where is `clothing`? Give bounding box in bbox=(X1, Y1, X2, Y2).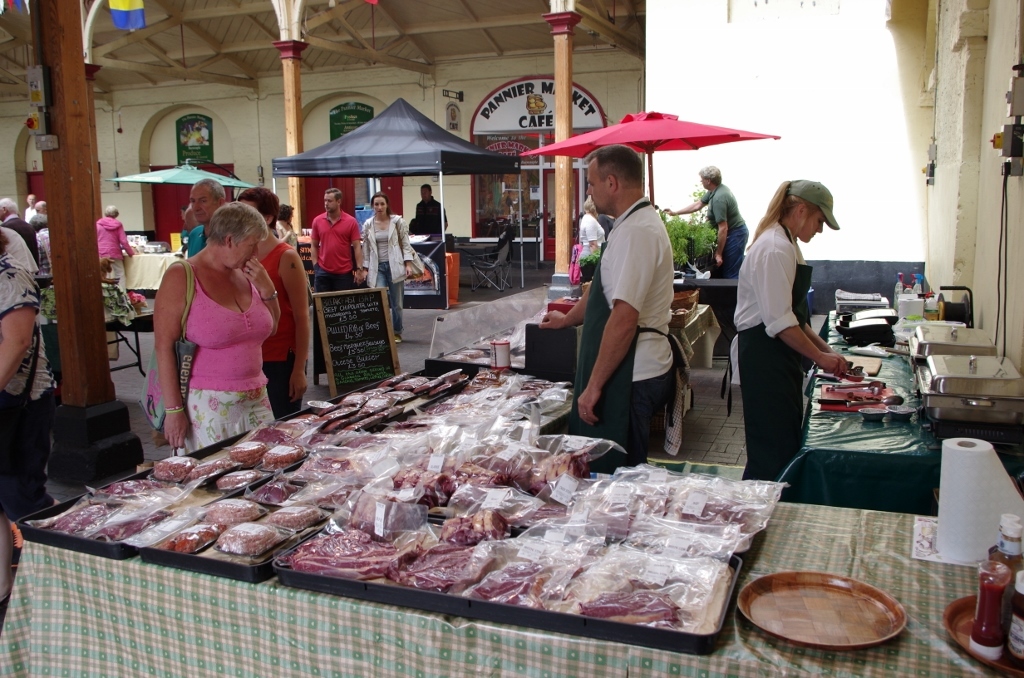
bbox=(356, 212, 422, 329).
